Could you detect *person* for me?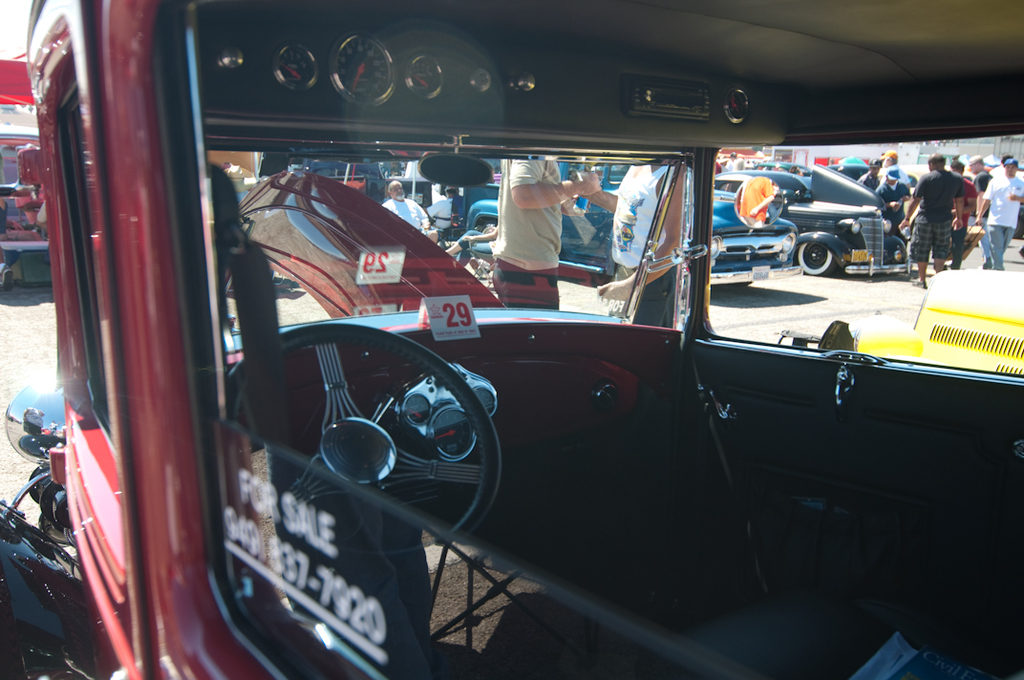
Detection result: locate(906, 155, 961, 282).
